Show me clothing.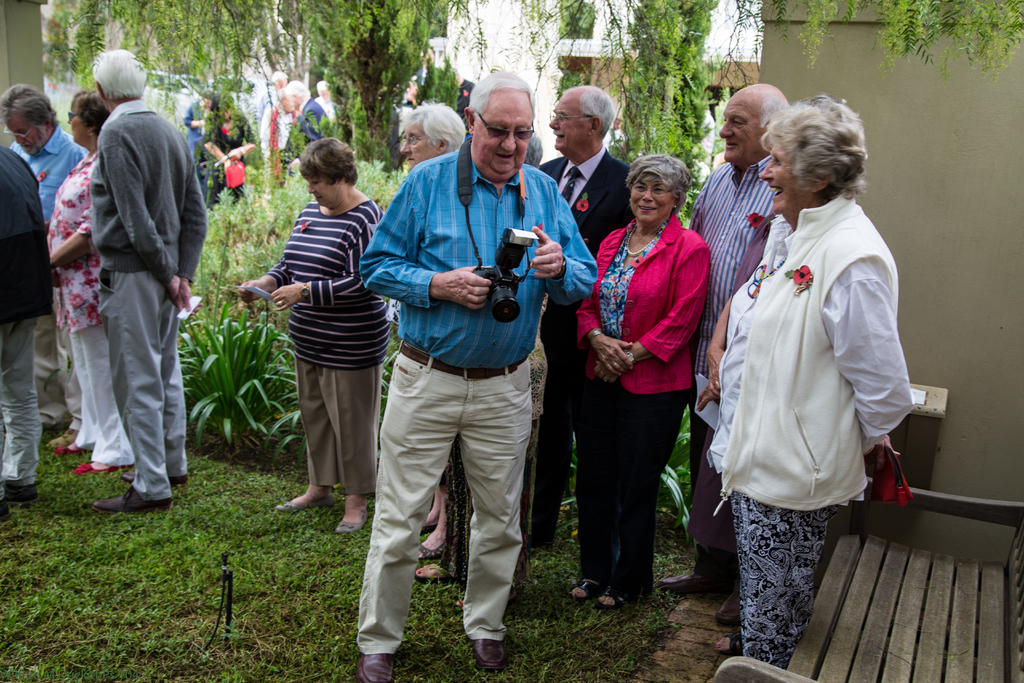
clothing is here: (534, 147, 634, 534).
